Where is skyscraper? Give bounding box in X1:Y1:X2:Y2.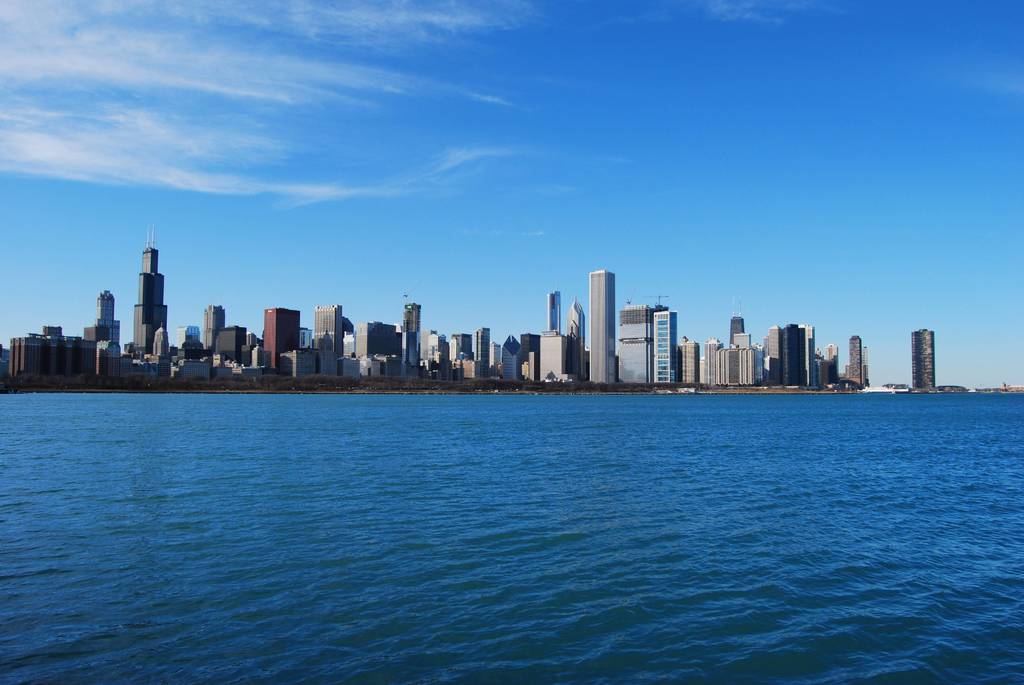
95:292:122:344.
